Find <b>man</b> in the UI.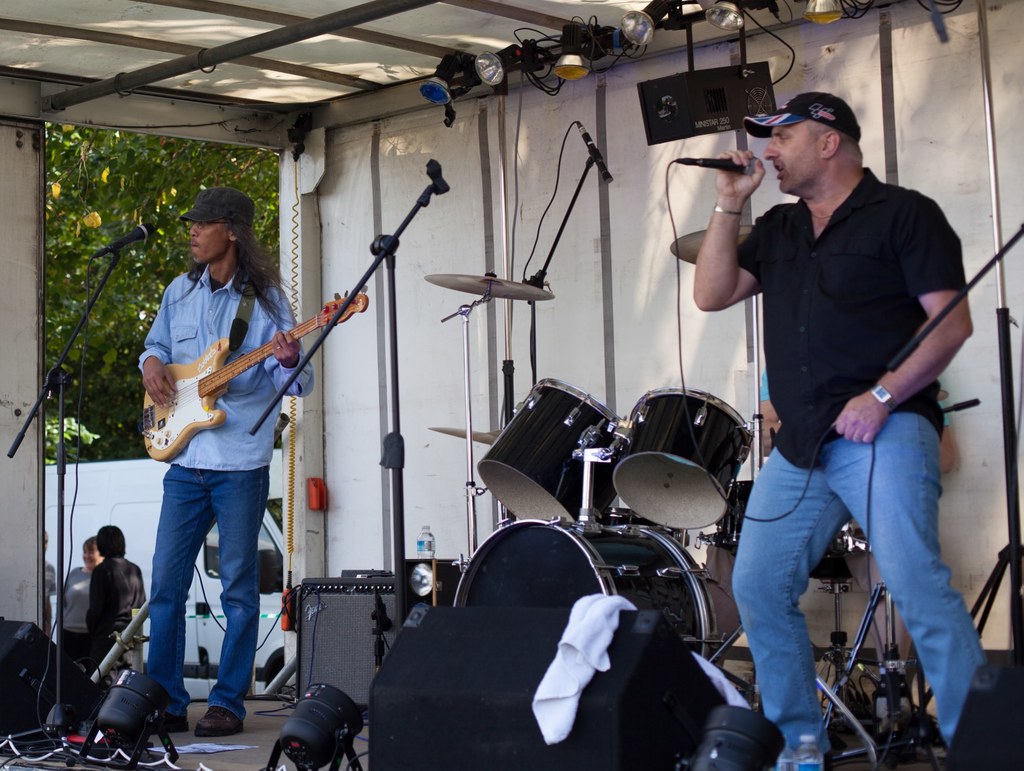
UI element at [88,523,154,661].
